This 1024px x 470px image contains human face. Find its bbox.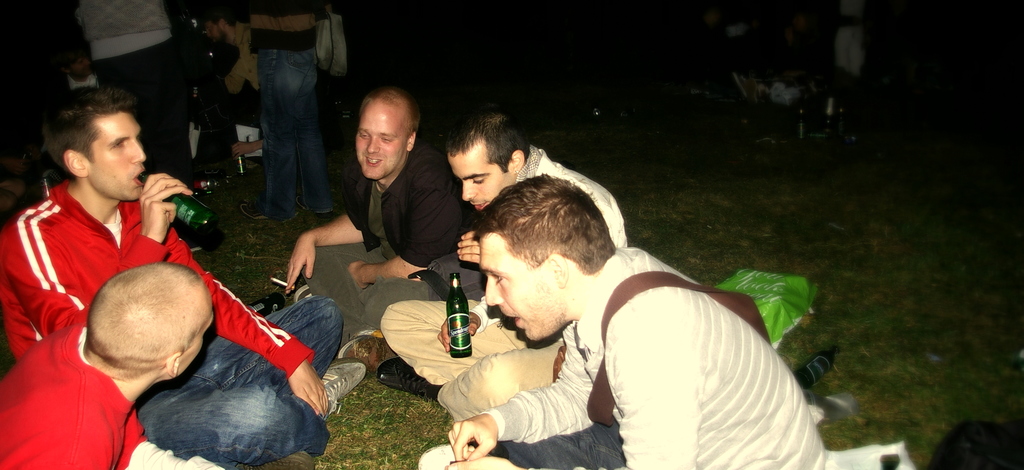
bbox=(169, 315, 211, 381).
